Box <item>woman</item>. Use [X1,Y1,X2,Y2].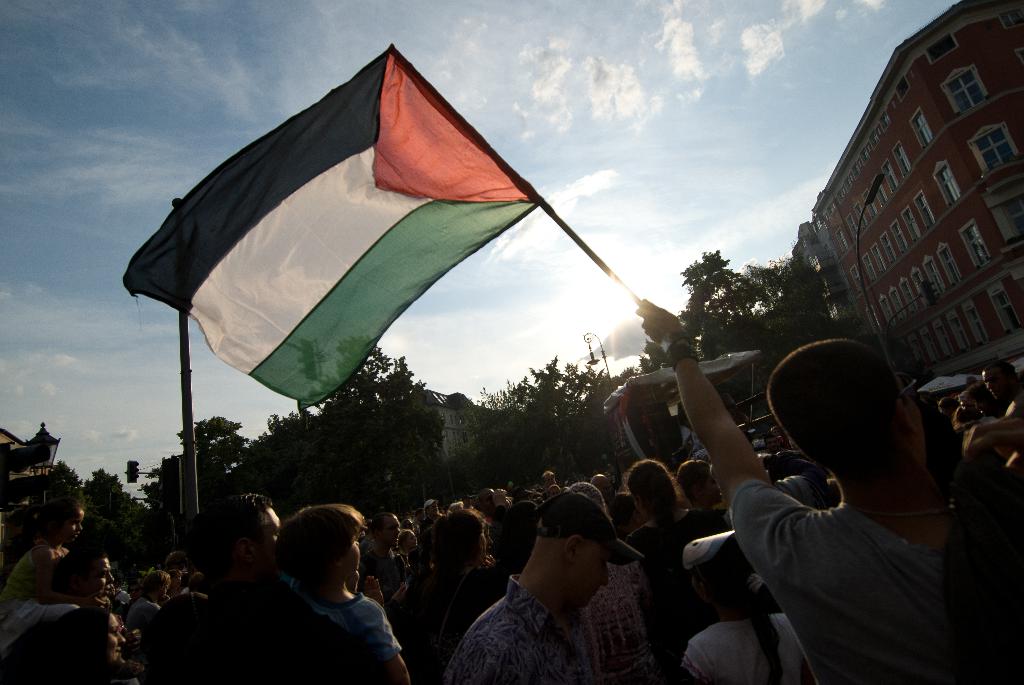
[246,498,404,679].
